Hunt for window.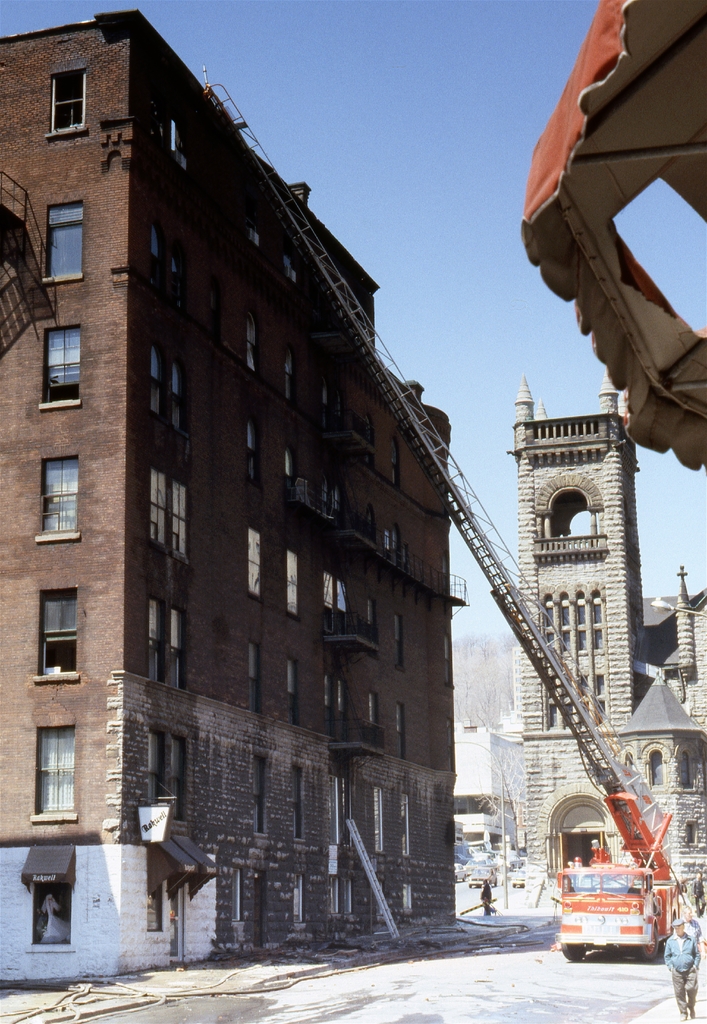
Hunted down at [247,309,259,371].
